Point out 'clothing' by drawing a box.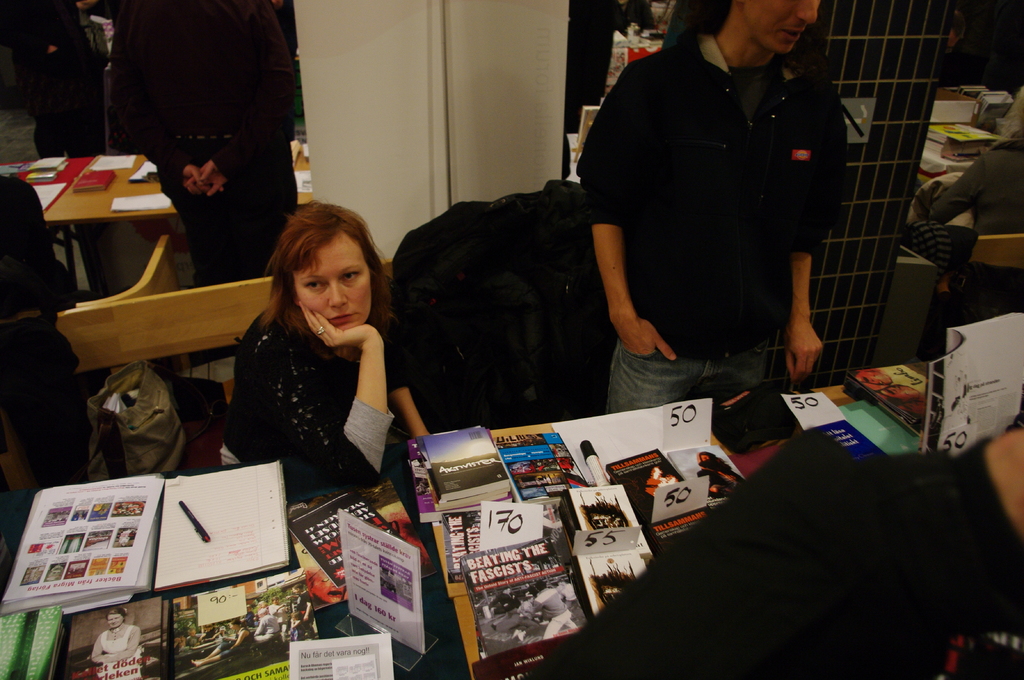
bbox=[589, 9, 869, 385].
